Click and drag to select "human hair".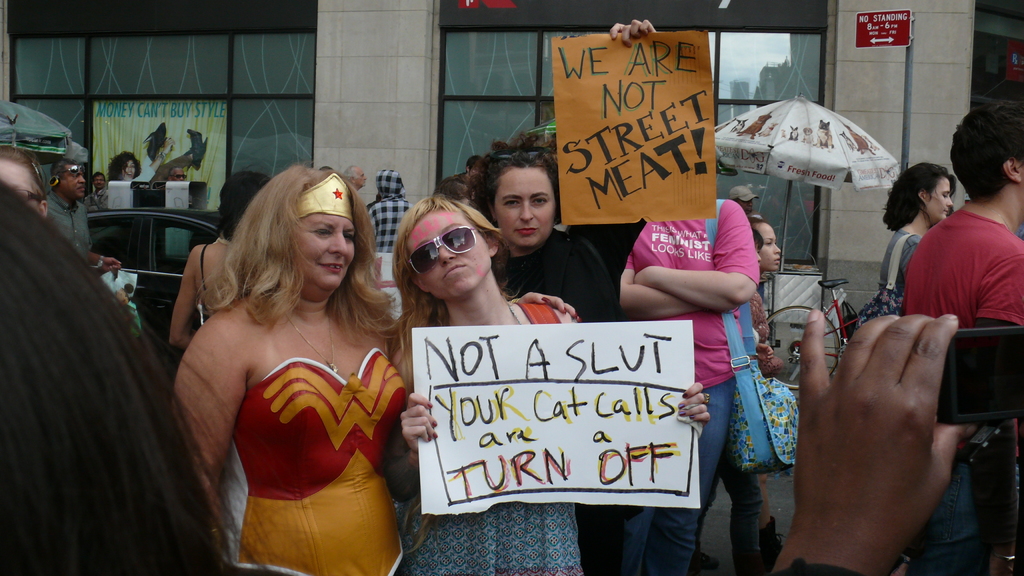
Selection: locate(92, 172, 105, 186).
